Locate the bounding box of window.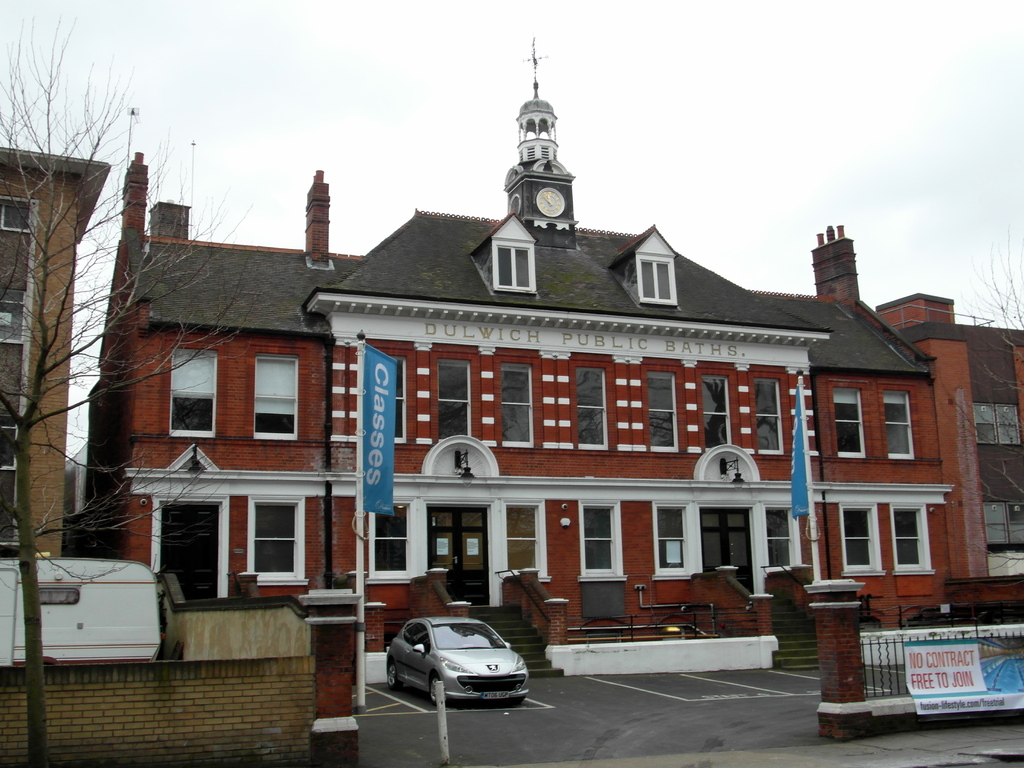
Bounding box: [499,365,530,451].
